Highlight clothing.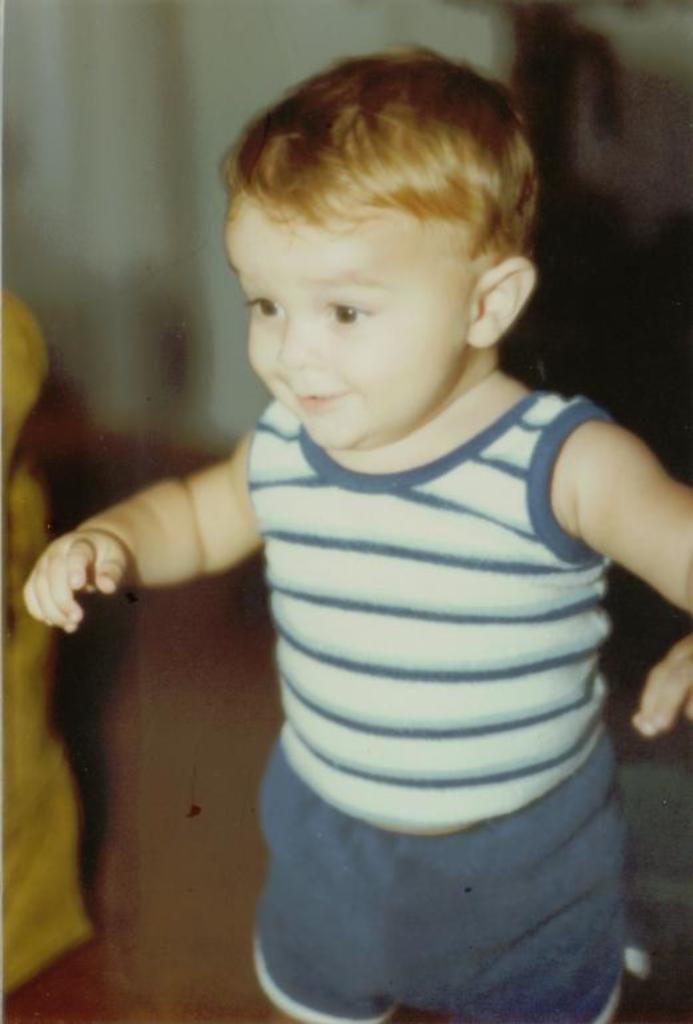
Highlighted region: bbox=[250, 395, 621, 1023].
